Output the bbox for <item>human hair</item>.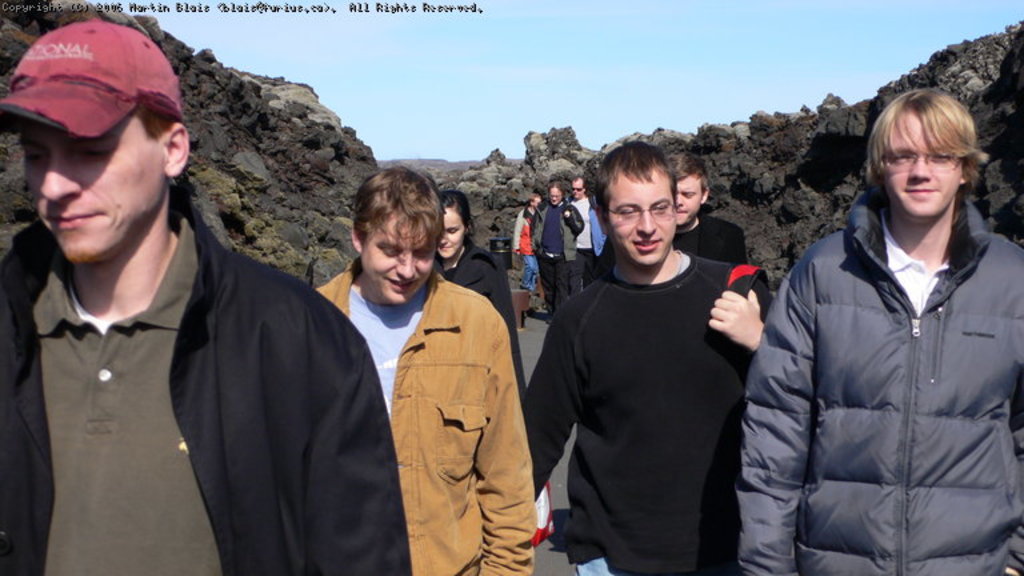
{"x1": 668, "y1": 148, "x2": 711, "y2": 193}.
